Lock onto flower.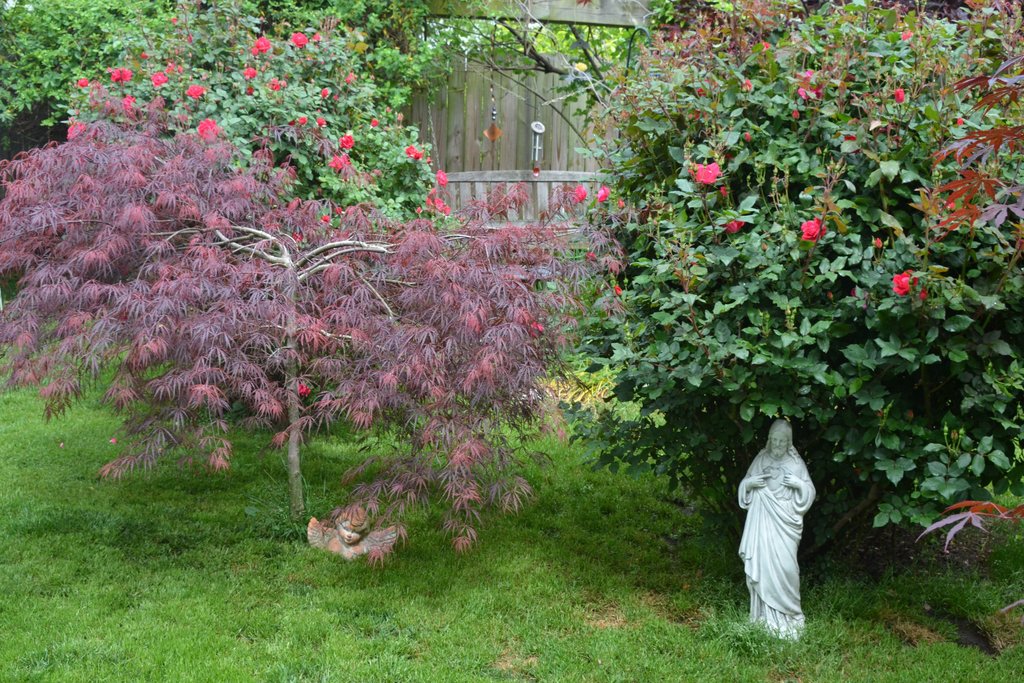
Locked: l=572, t=186, r=586, b=203.
